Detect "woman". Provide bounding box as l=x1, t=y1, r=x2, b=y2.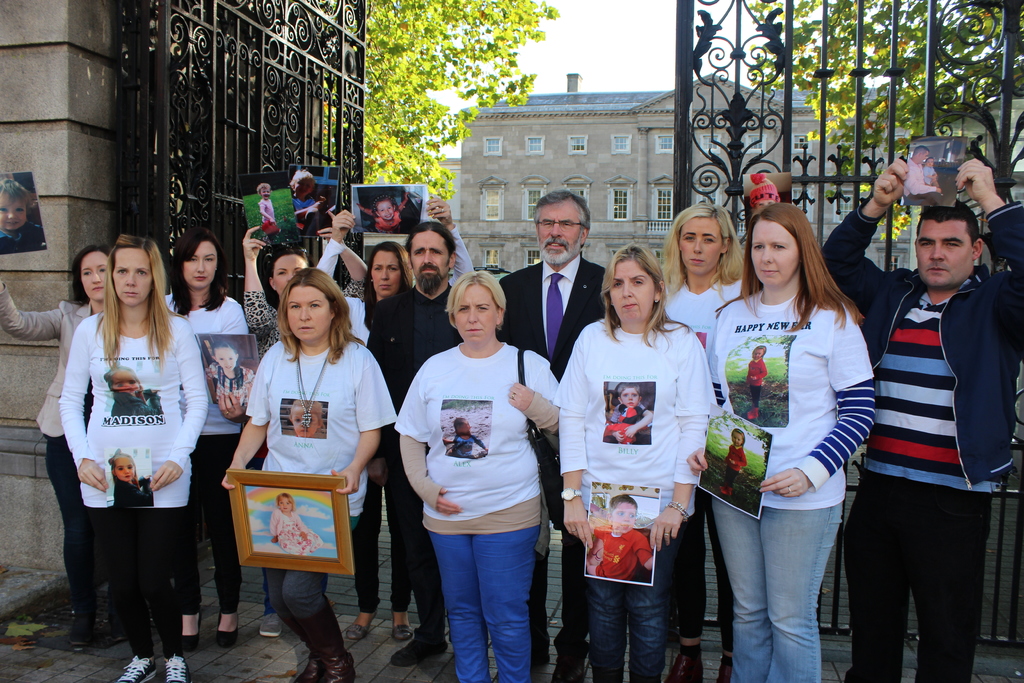
l=59, t=234, r=211, b=682.
